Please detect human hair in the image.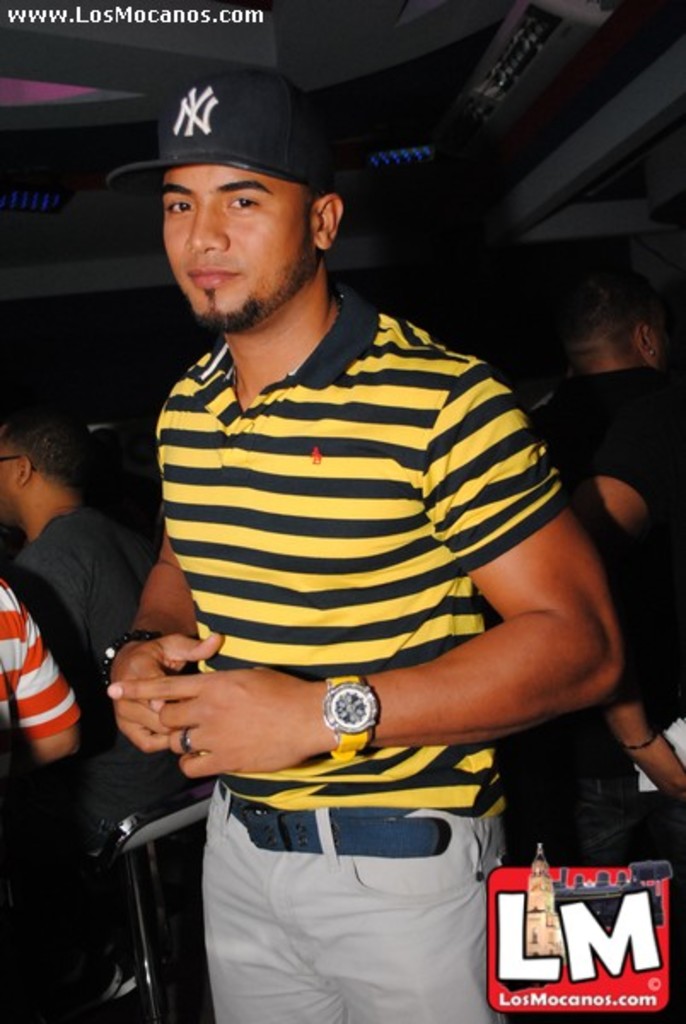
{"left": 0, "top": 394, "right": 96, "bottom": 490}.
